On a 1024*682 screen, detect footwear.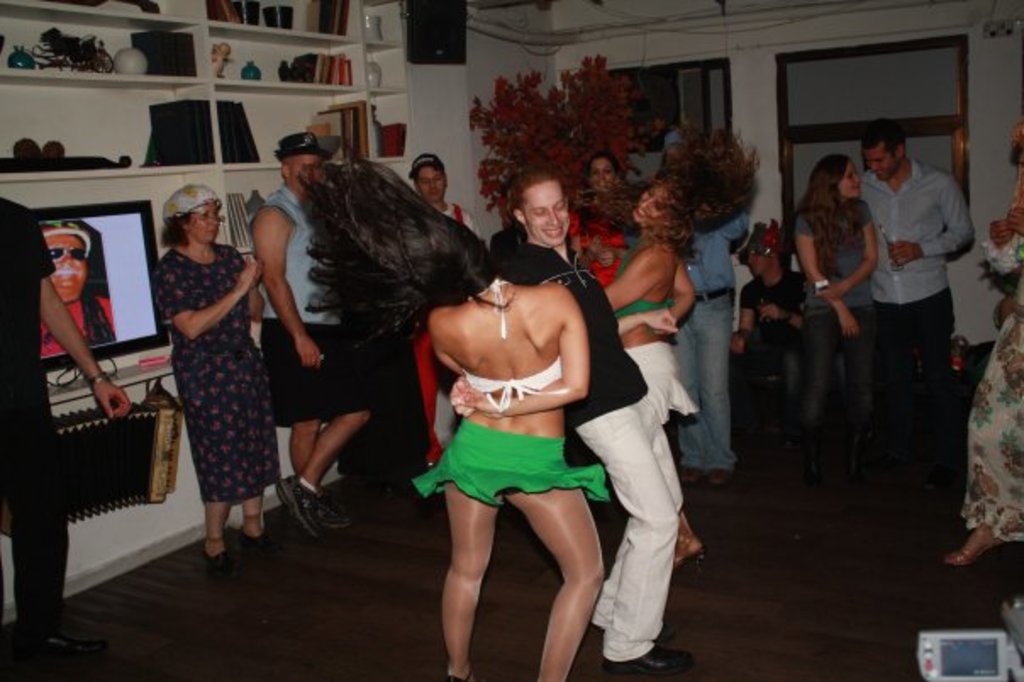
605/634/698/679.
